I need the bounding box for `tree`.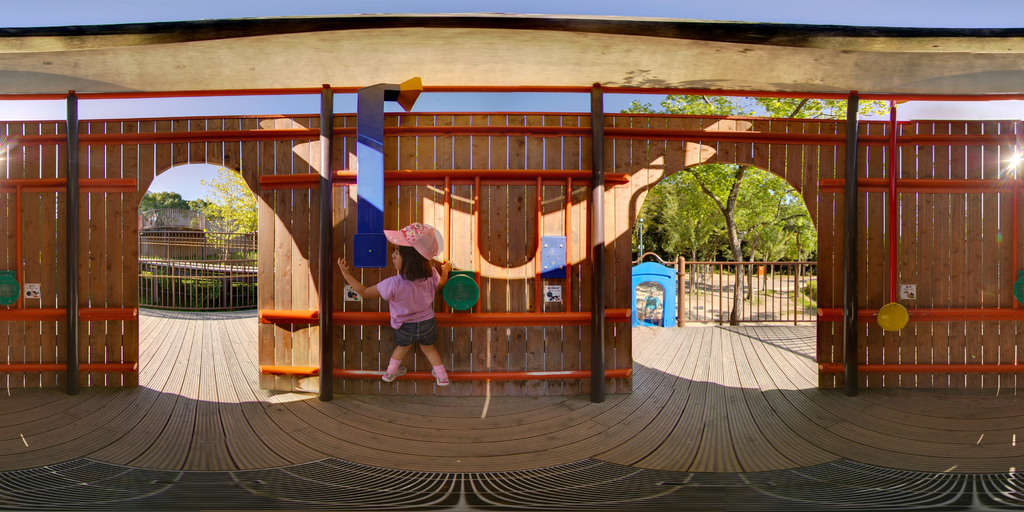
Here it is: box=[616, 90, 893, 326].
